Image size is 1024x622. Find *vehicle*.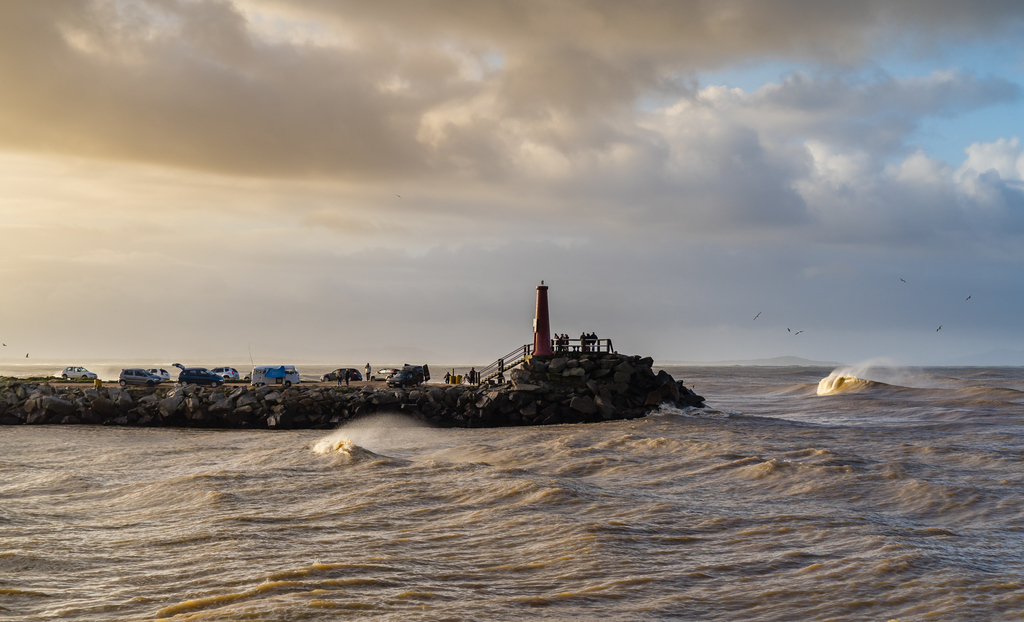
(174,354,225,388).
